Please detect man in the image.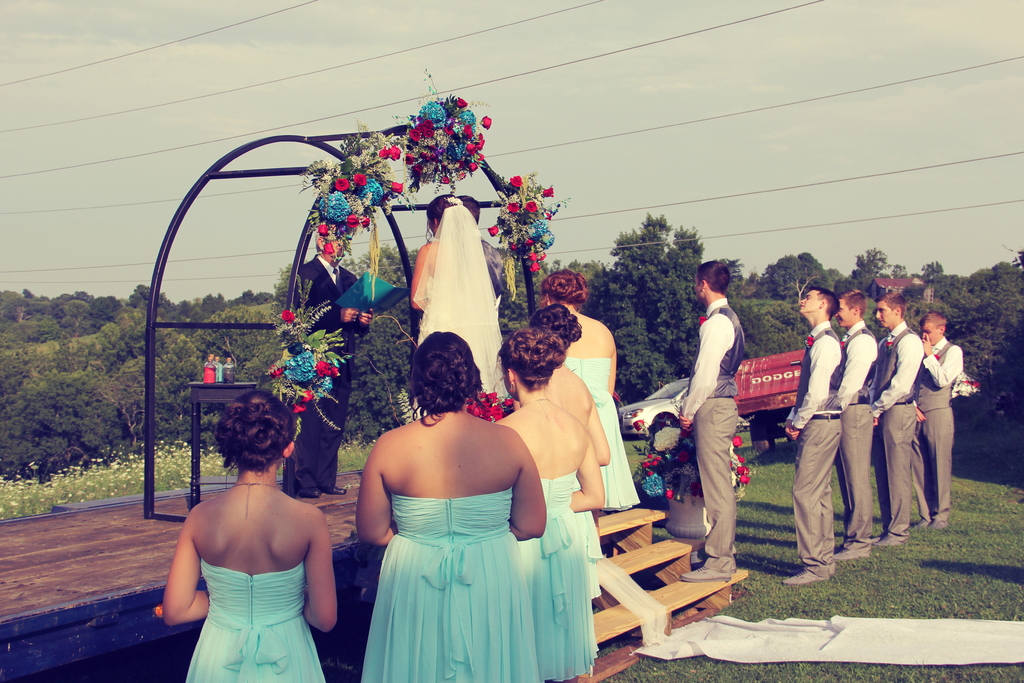
BBox(915, 310, 965, 529).
